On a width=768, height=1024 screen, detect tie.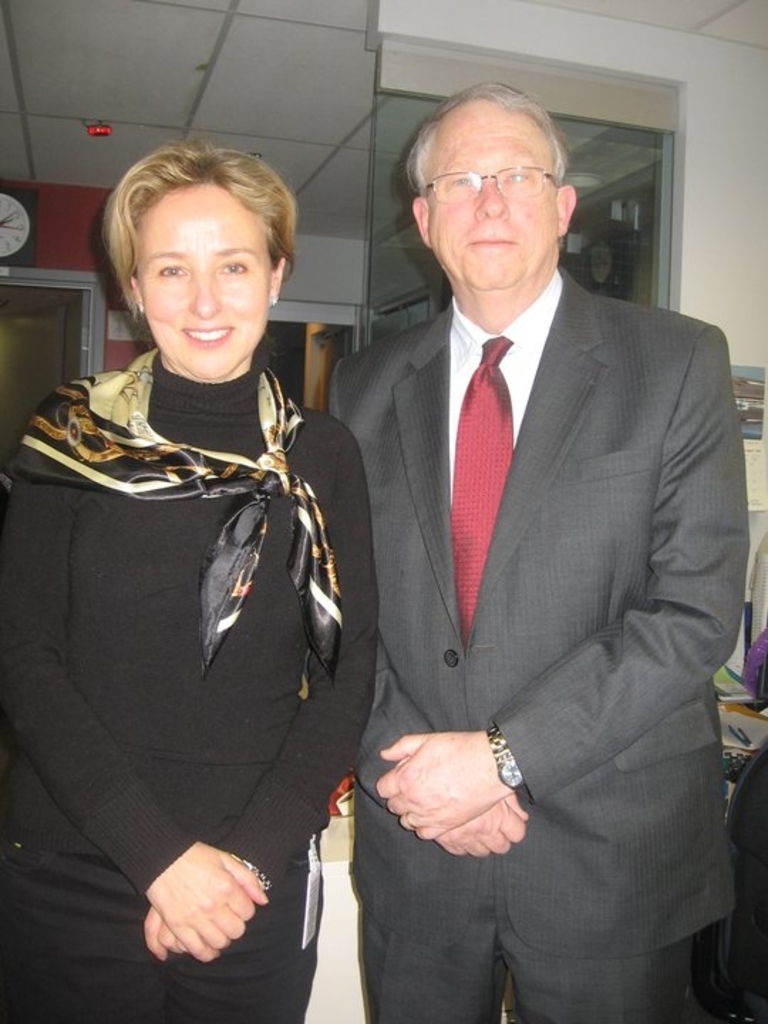
(447, 331, 512, 649).
